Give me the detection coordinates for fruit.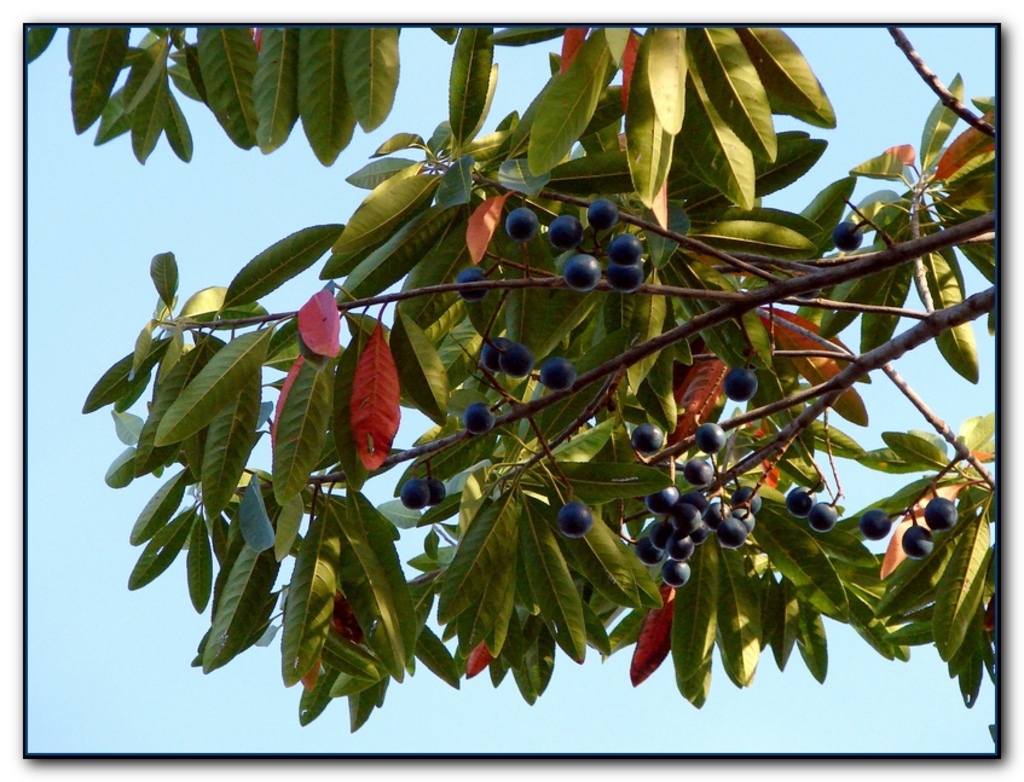
x1=608 y1=228 x2=646 y2=263.
